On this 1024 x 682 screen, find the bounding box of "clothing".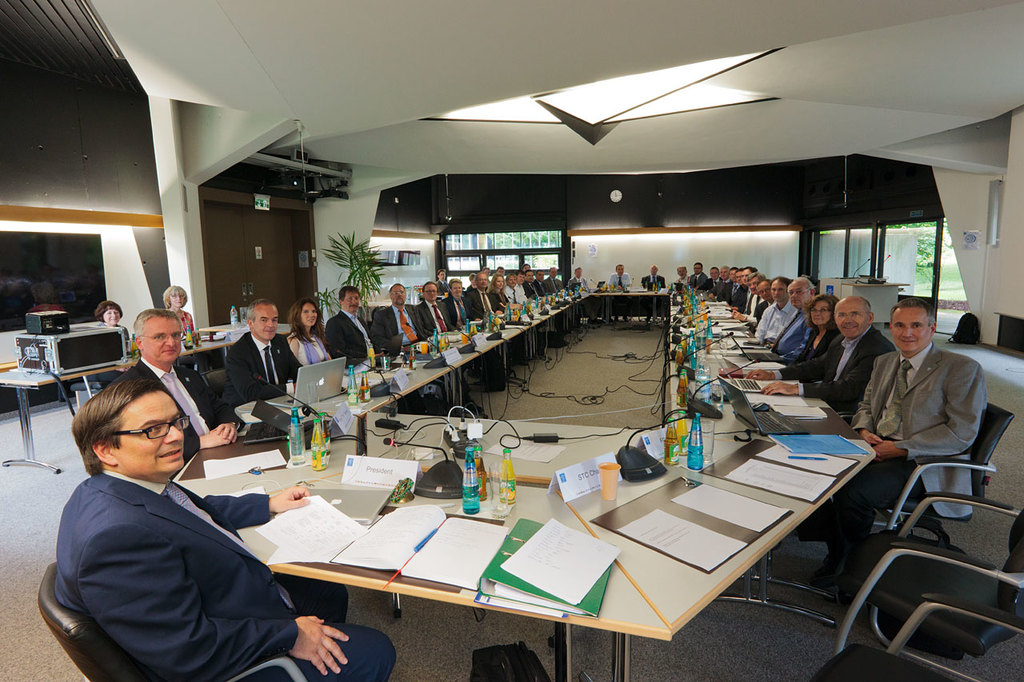
Bounding box: l=288, t=334, r=336, b=375.
